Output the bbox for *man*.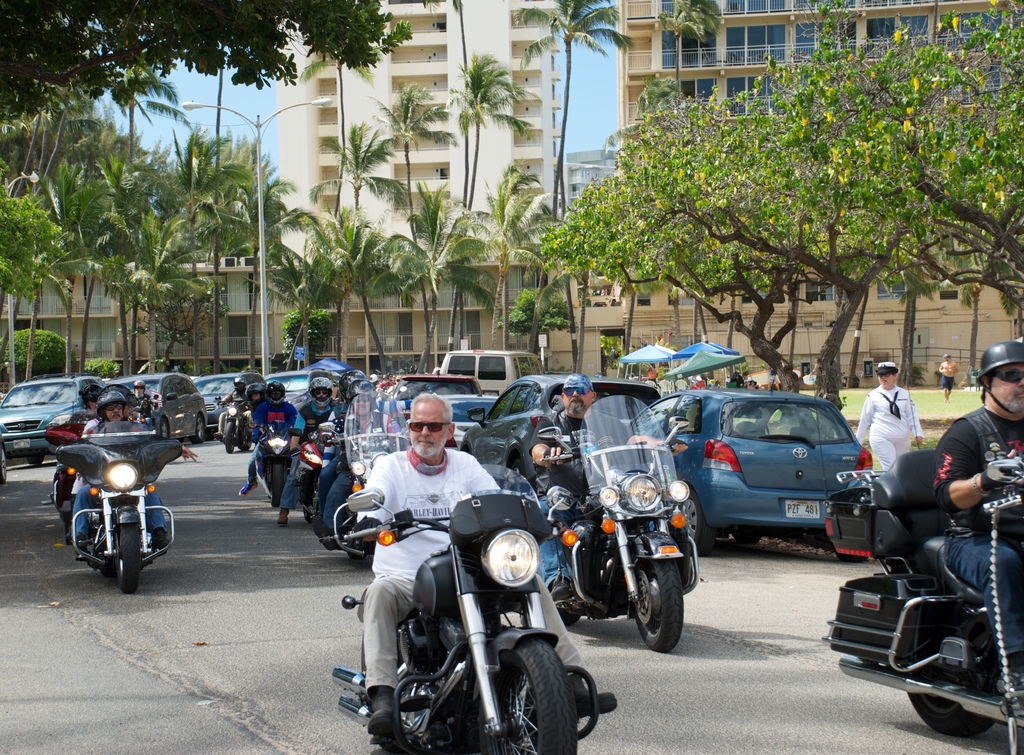
l=374, t=373, r=391, b=390.
